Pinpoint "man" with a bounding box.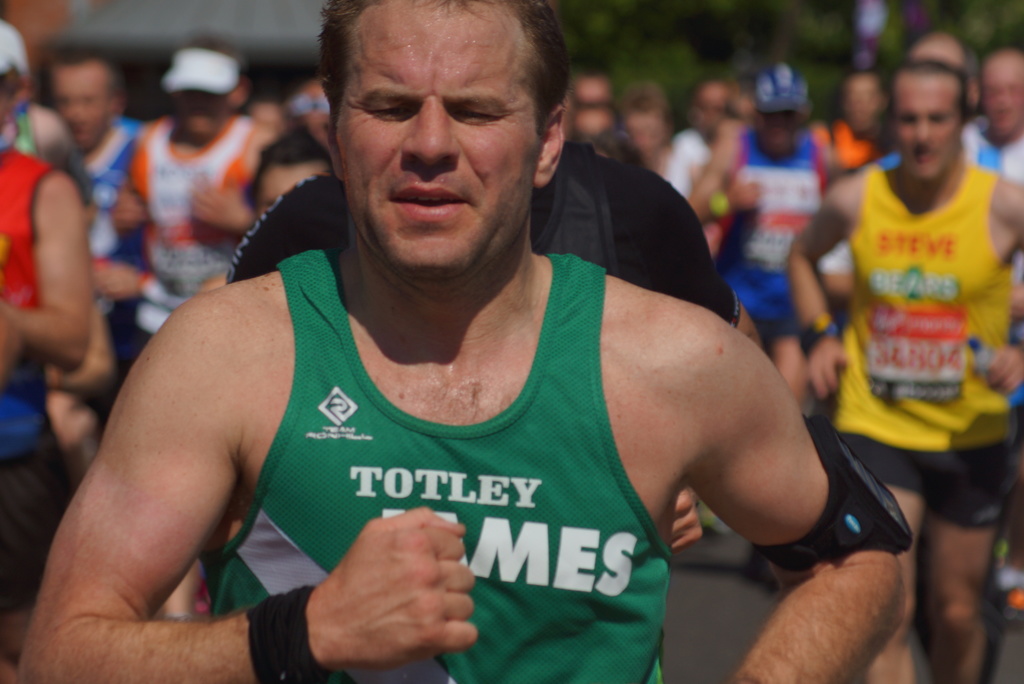
box(879, 26, 1002, 175).
